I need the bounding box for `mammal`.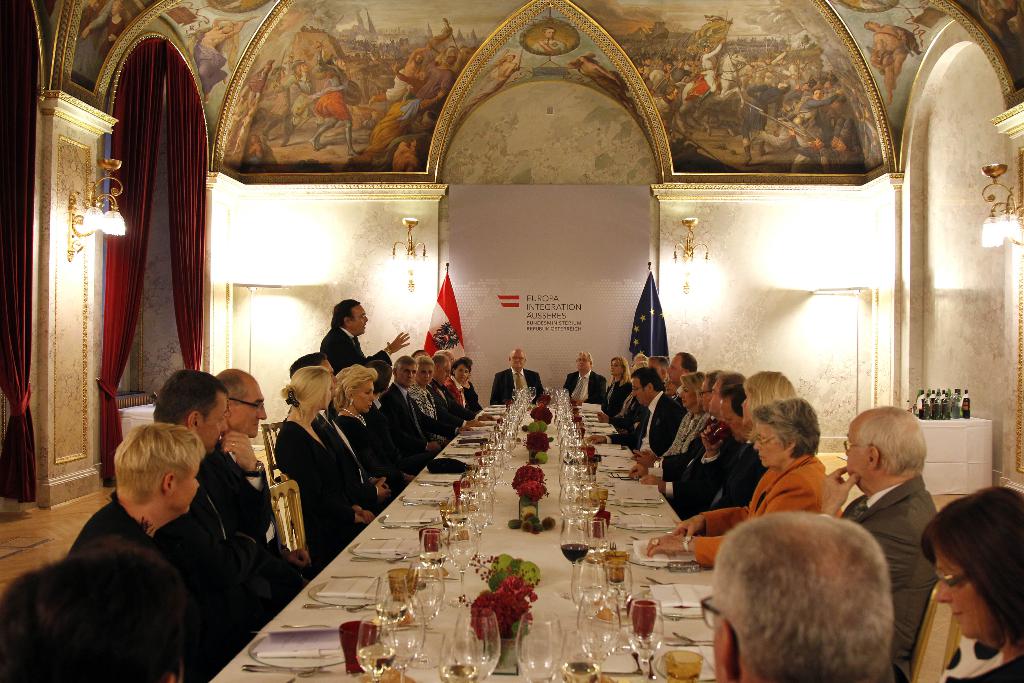
Here it is: bbox(646, 370, 740, 492).
